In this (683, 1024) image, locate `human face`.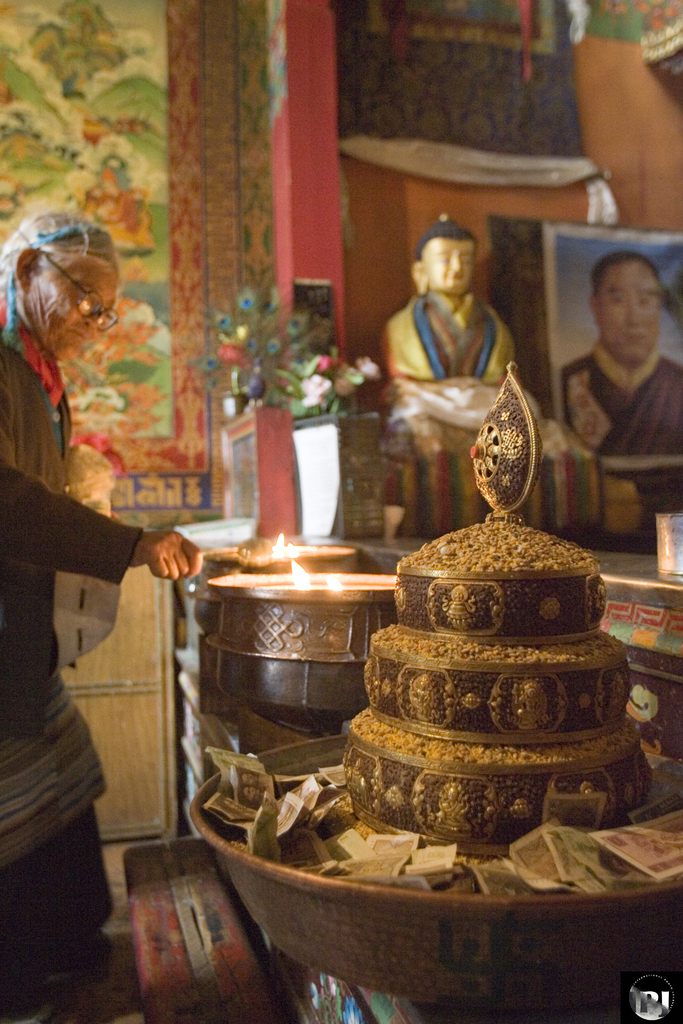
Bounding box: <region>591, 246, 675, 346</region>.
